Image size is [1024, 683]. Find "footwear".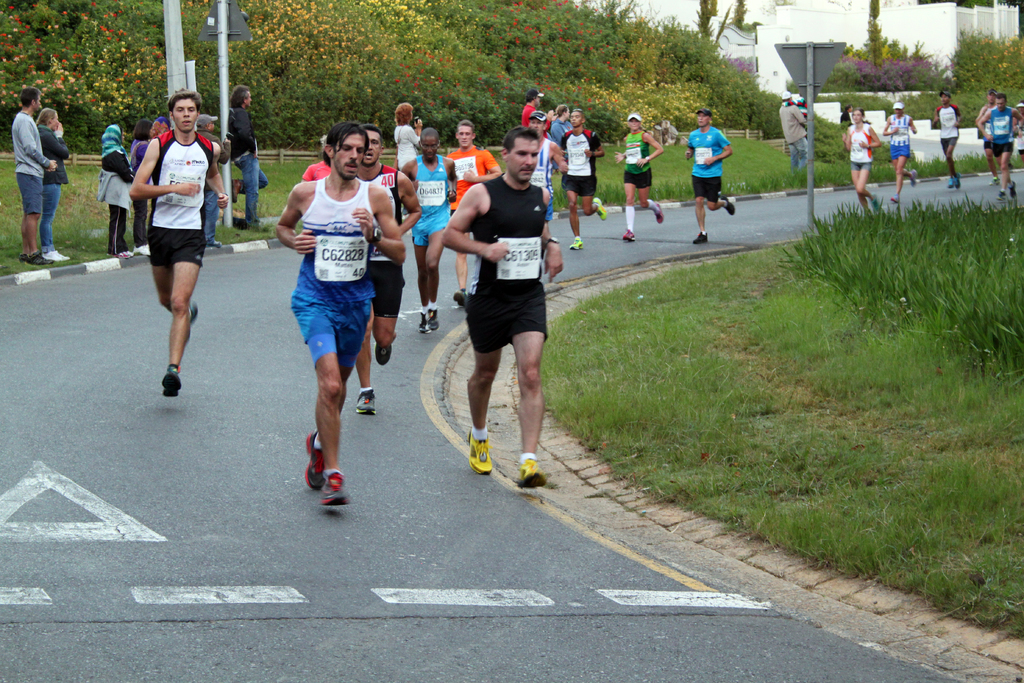
x1=467 y1=297 x2=471 y2=311.
